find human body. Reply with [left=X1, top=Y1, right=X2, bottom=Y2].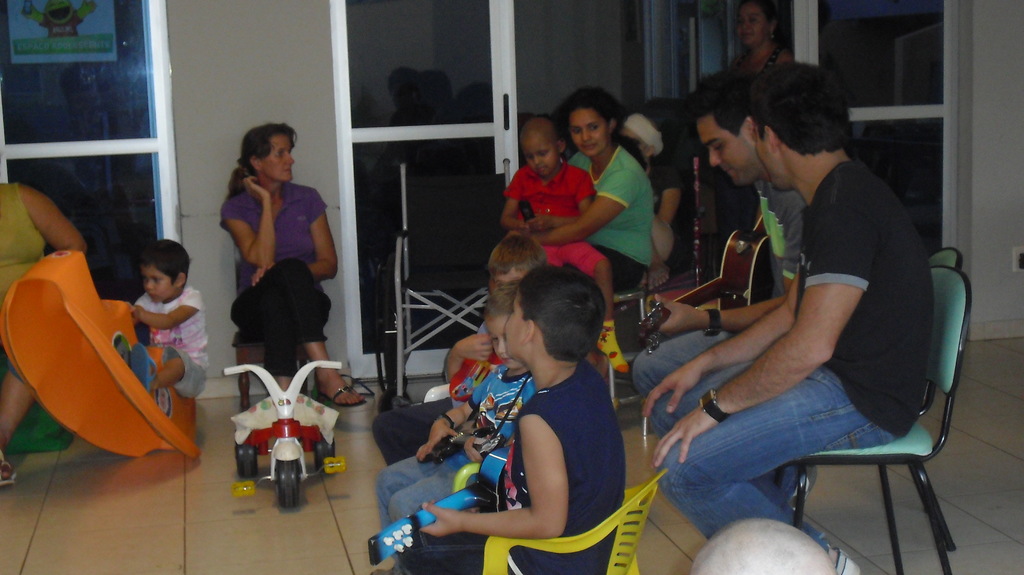
[left=502, top=83, right=657, bottom=292].
